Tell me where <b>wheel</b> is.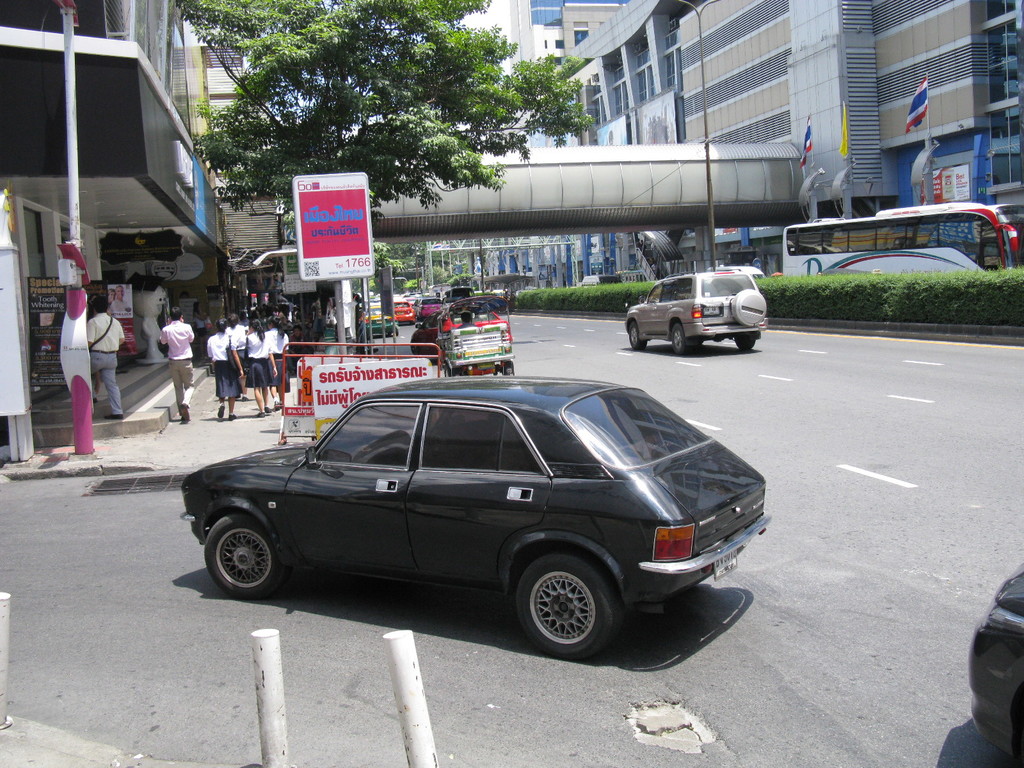
<b>wheel</b> is at [201,515,282,599].
